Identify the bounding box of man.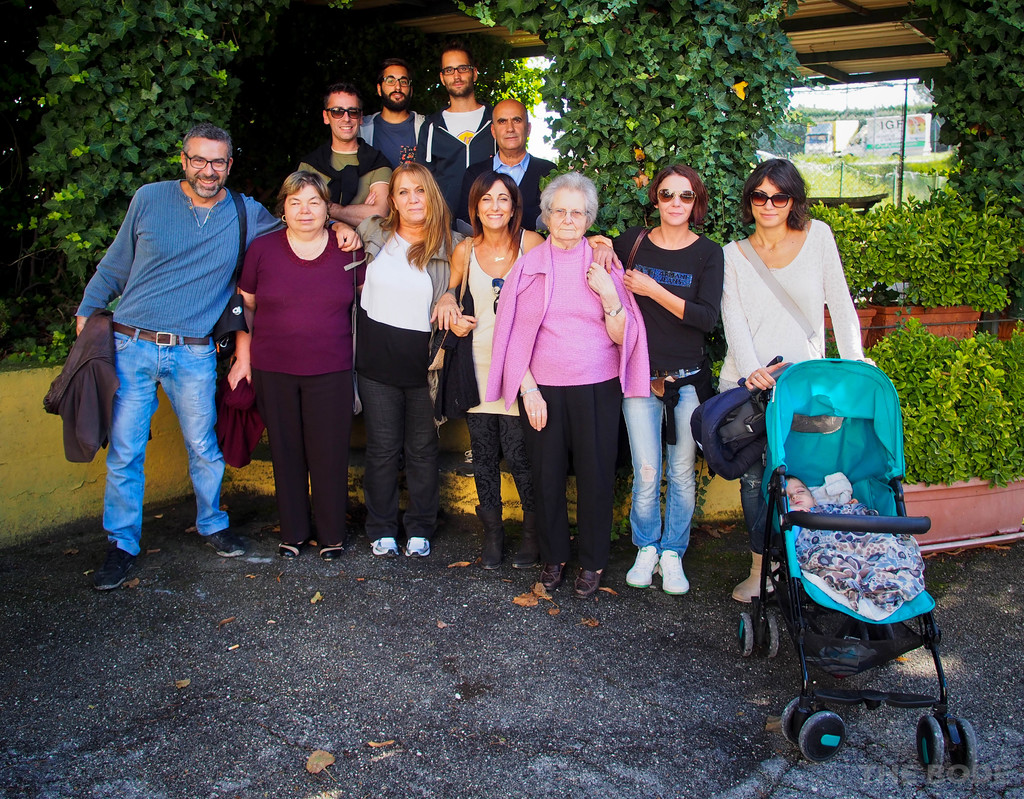
<bbox>357, 59, 428, 164</bbox>.
